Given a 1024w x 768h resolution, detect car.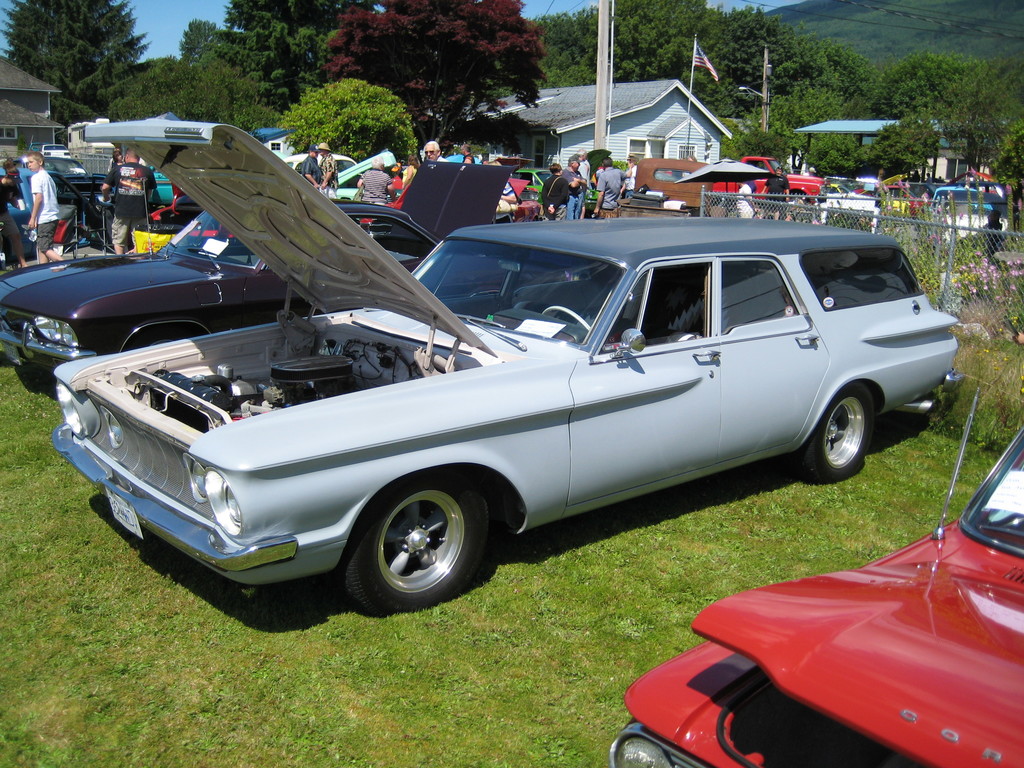
bbox=[51, 199, 928, 628].
